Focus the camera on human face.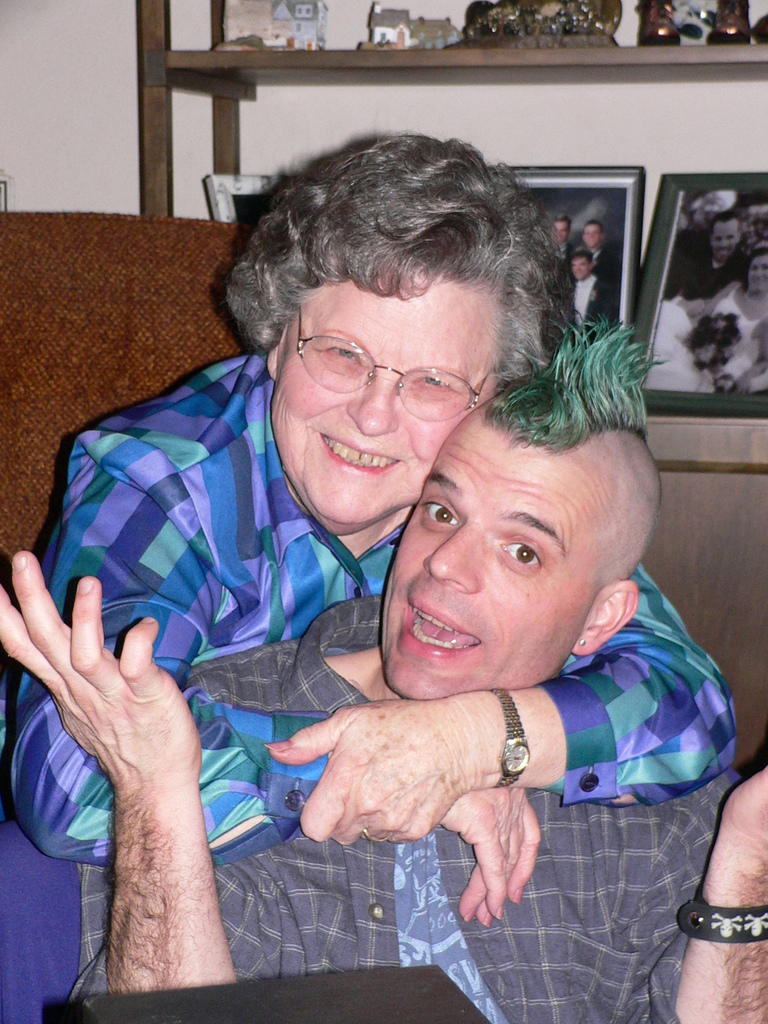
Focus region: <box>572,257,586,281</box>.
